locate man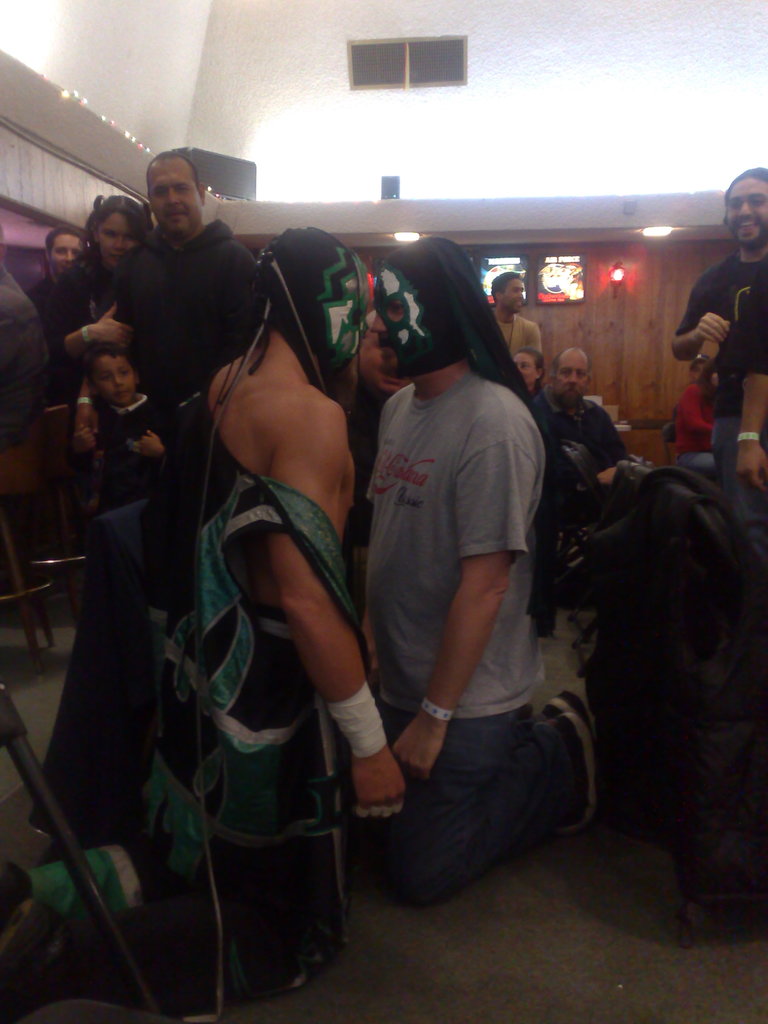
555 344 596 401
